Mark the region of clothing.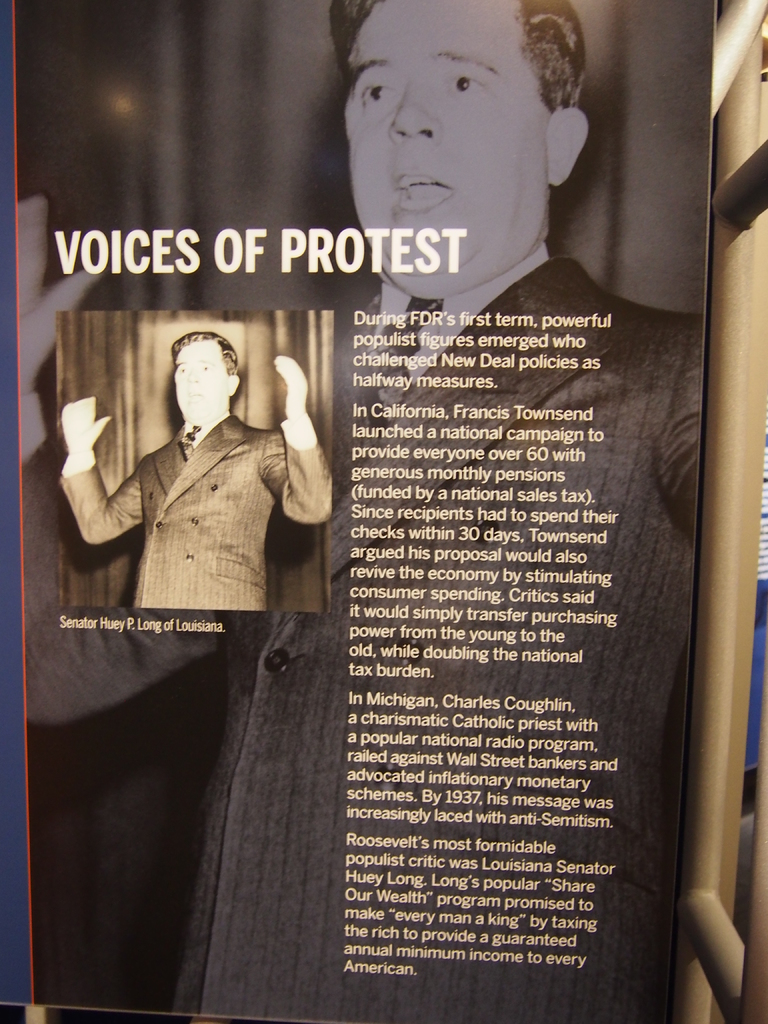
Region: [19,252,705,1023].
